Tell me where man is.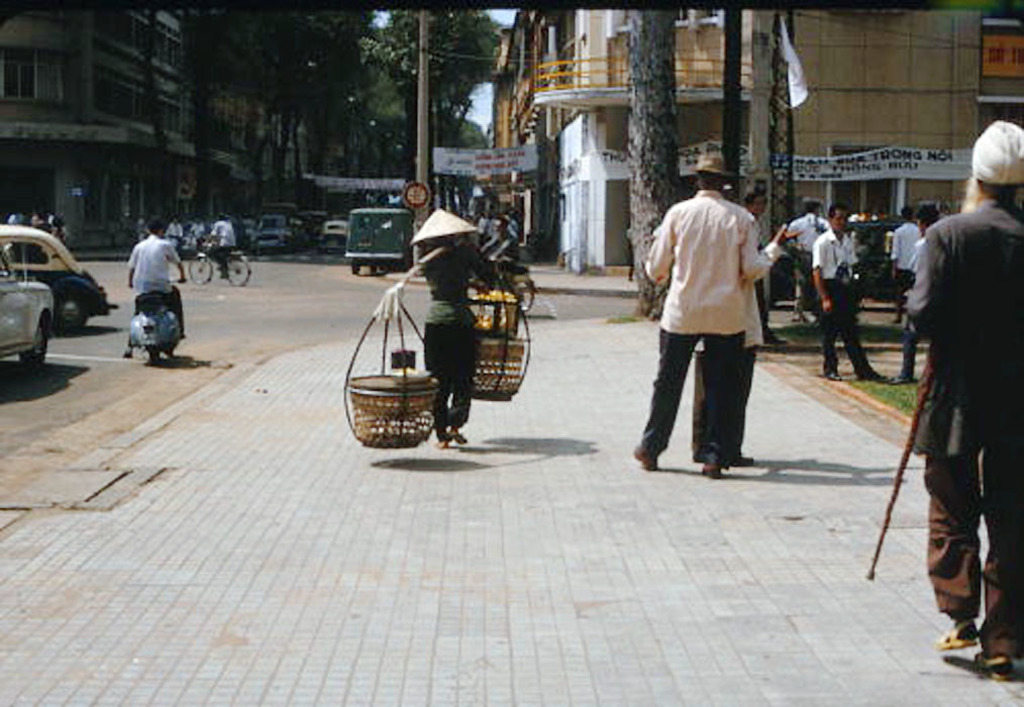
man is at {"x1": 188, "y1": 216, "x2": 205, "y2": 242}.
